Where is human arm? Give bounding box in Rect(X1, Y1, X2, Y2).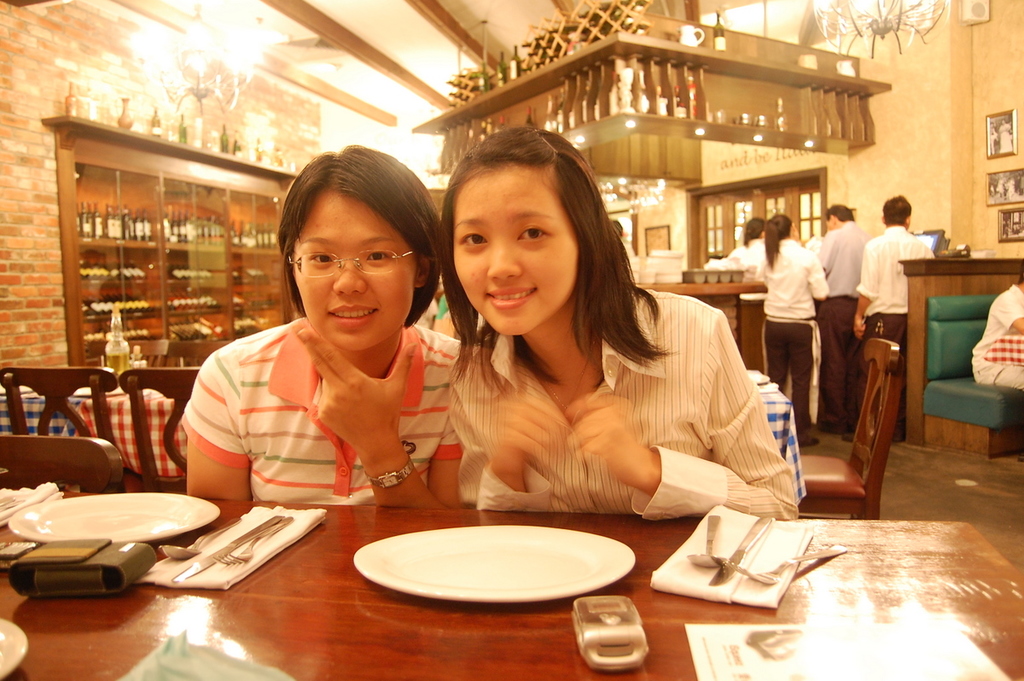
Rect(804, 254, 828, 301).
